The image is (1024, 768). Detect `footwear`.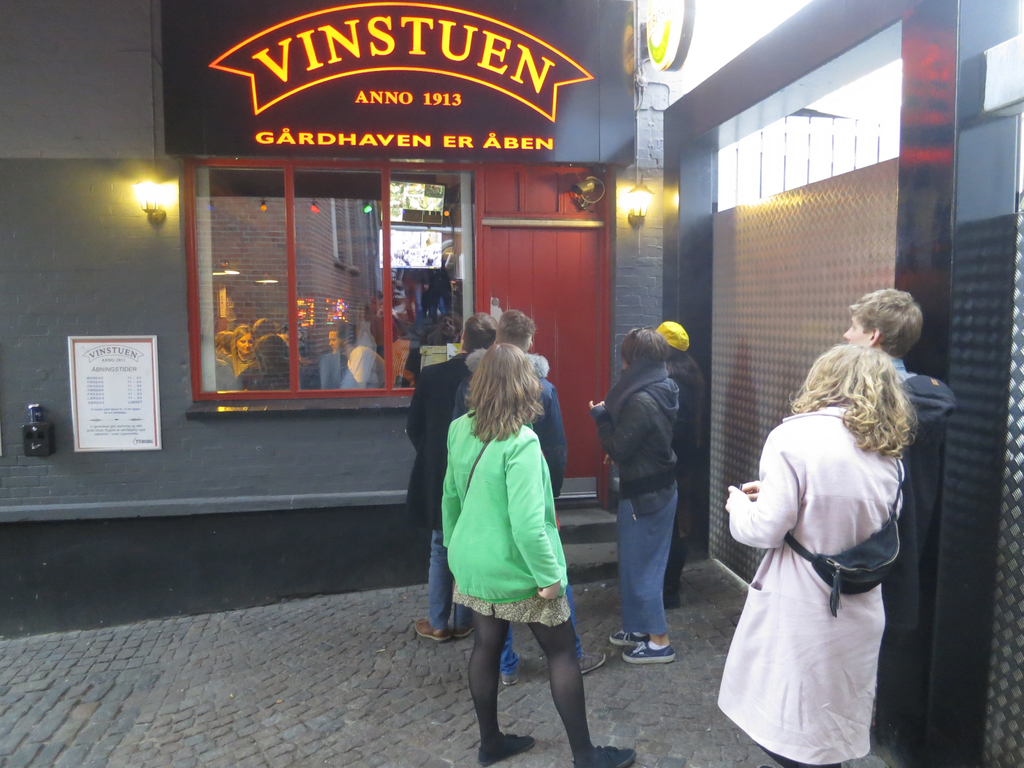
Detection: x1=499, y1=655, x2=529, y2=684.
